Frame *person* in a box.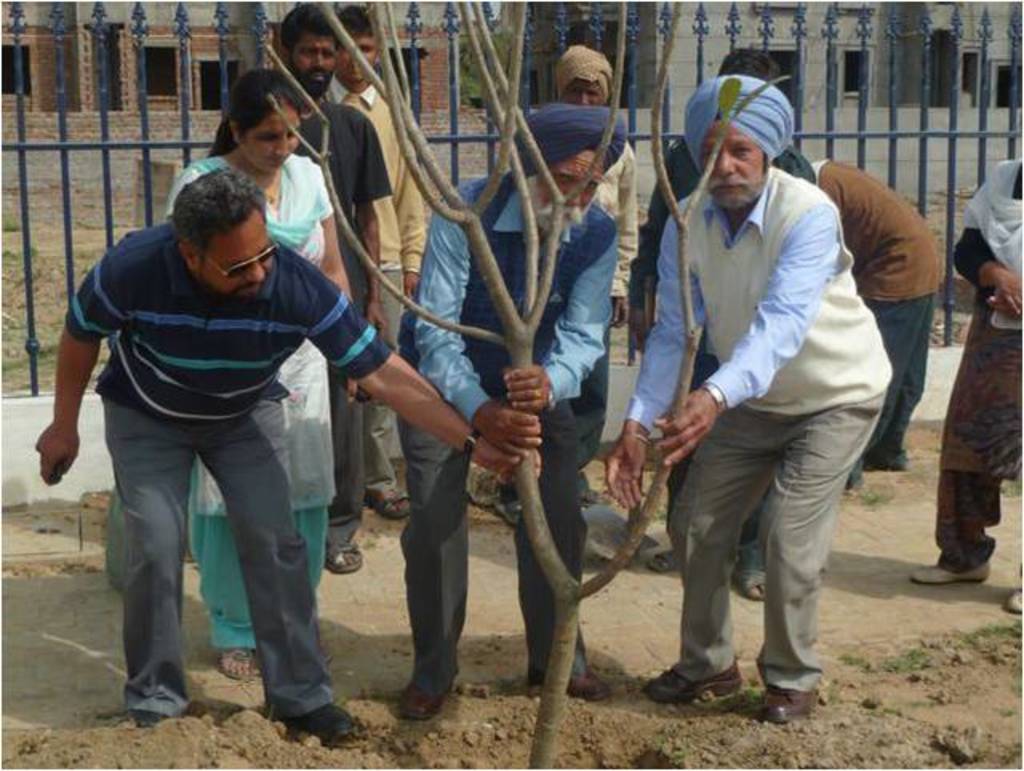
crop(397, 98, 619, 718).
